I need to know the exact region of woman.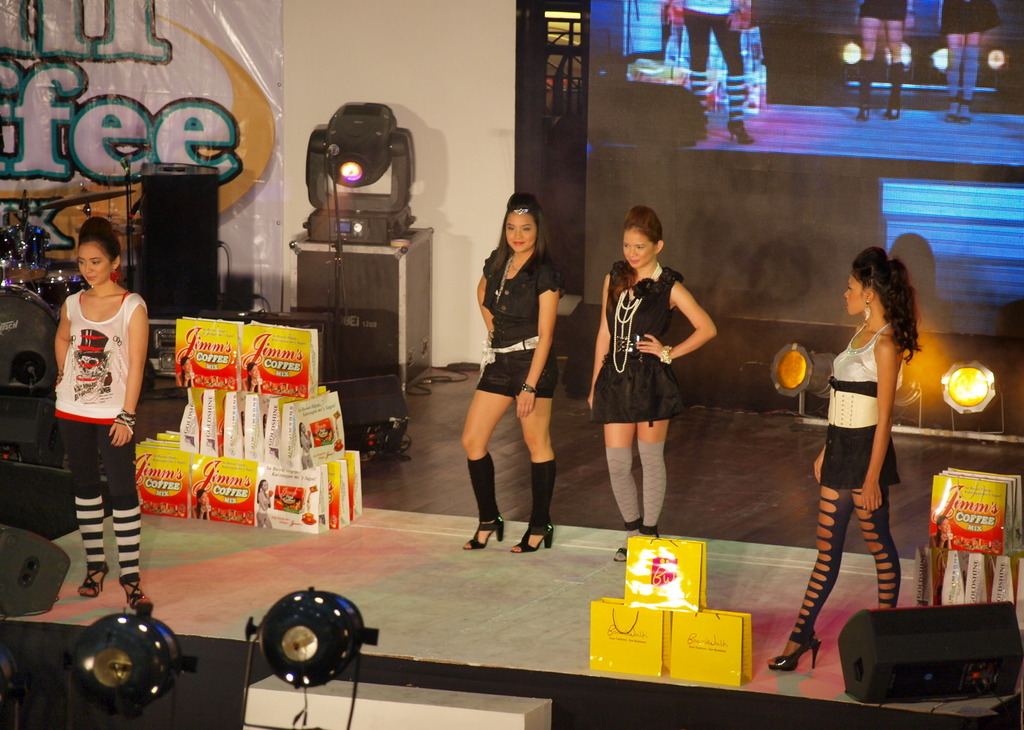
Region: select_region(49, 212, 154, 612).
